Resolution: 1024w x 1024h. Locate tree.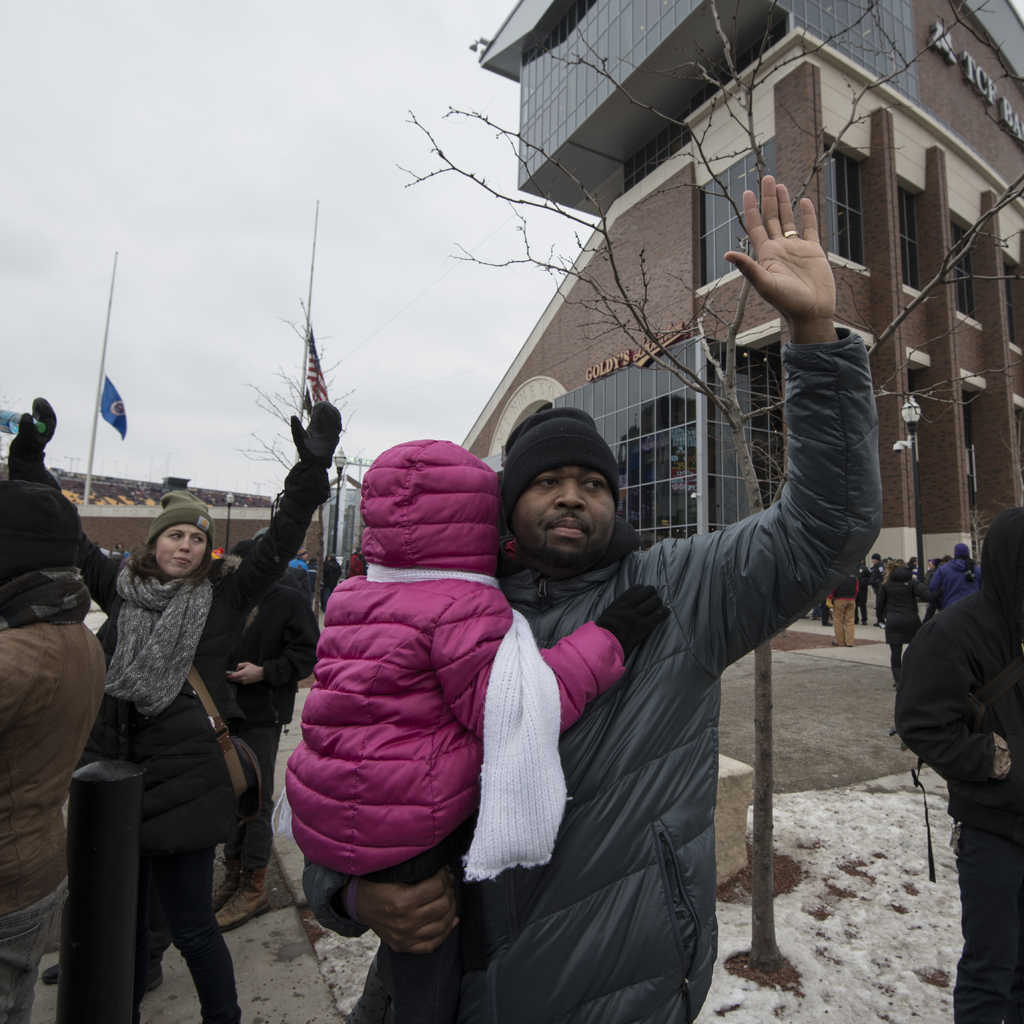
{"left": 237, "top": 287, "right": 368, "bottom": 540}.
